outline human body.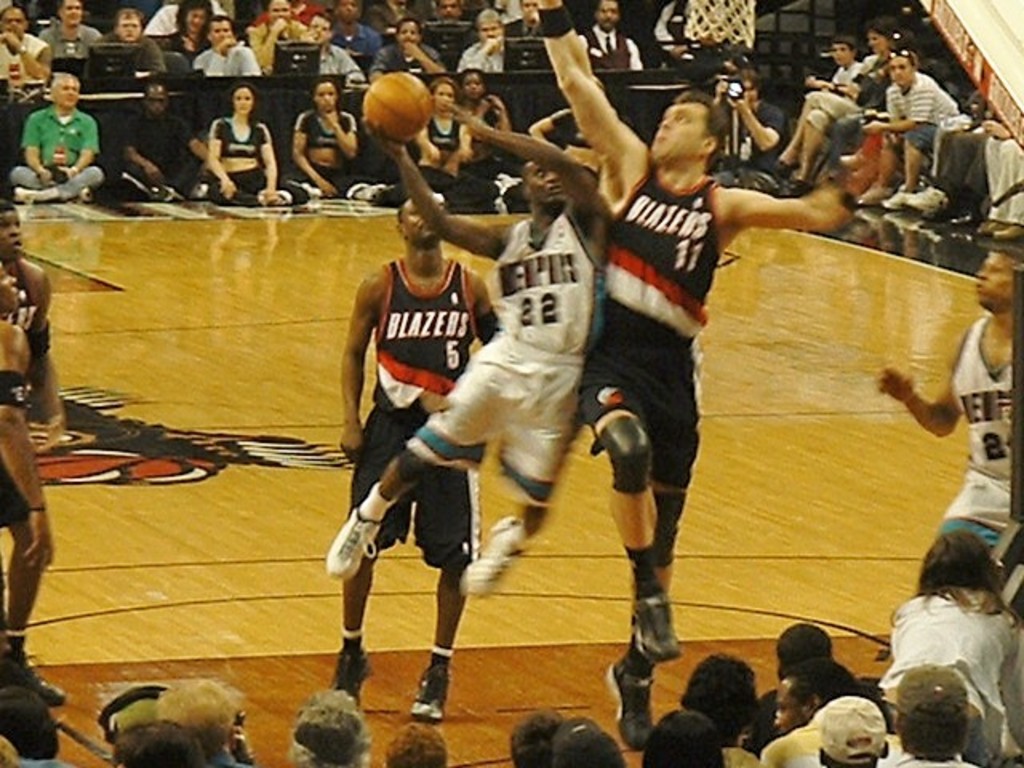
Outline: 110 74 194 214.
